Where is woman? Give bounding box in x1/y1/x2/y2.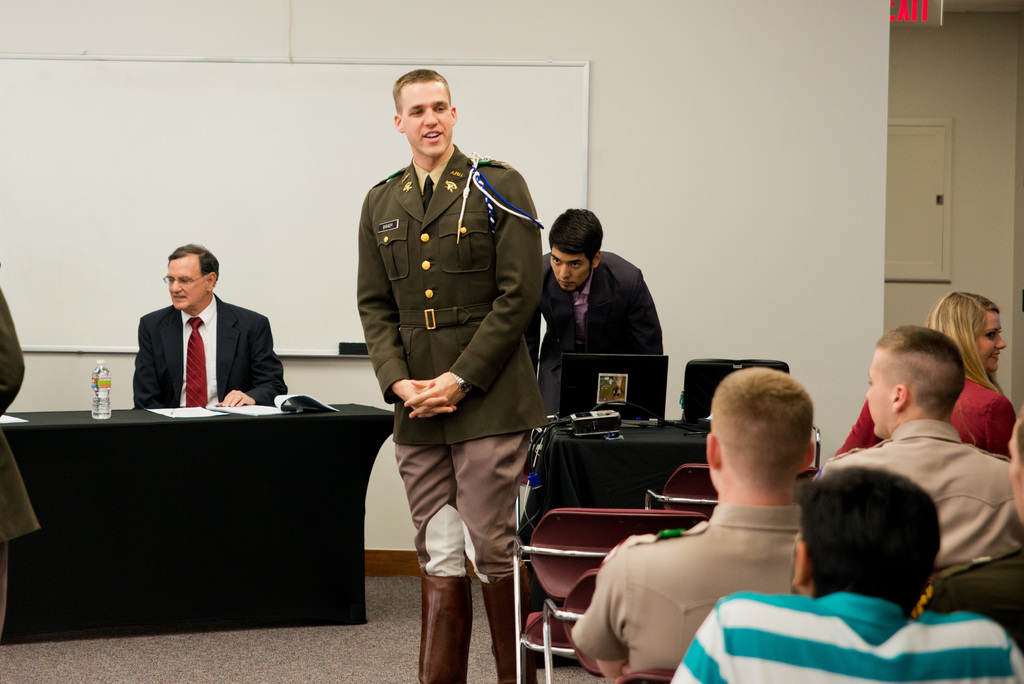
824/288/1020/458.
